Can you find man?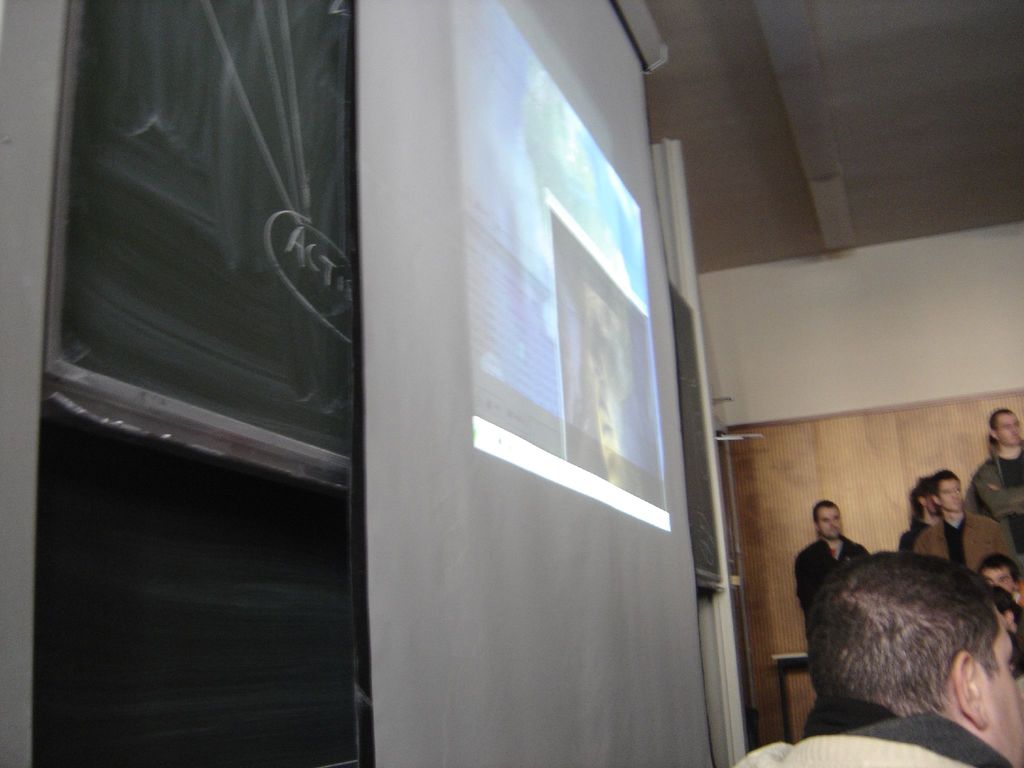
Yes, bounding box: select_region(895, 479, 985, 550).
